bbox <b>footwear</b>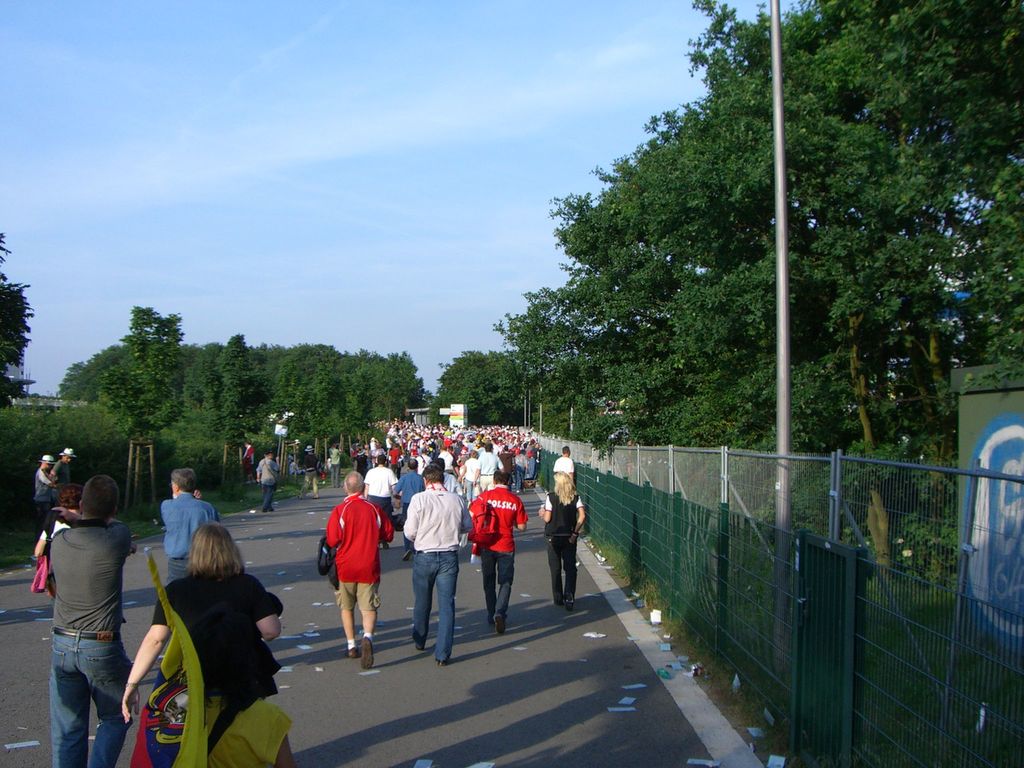
locate(361, 636, 376, 669)
